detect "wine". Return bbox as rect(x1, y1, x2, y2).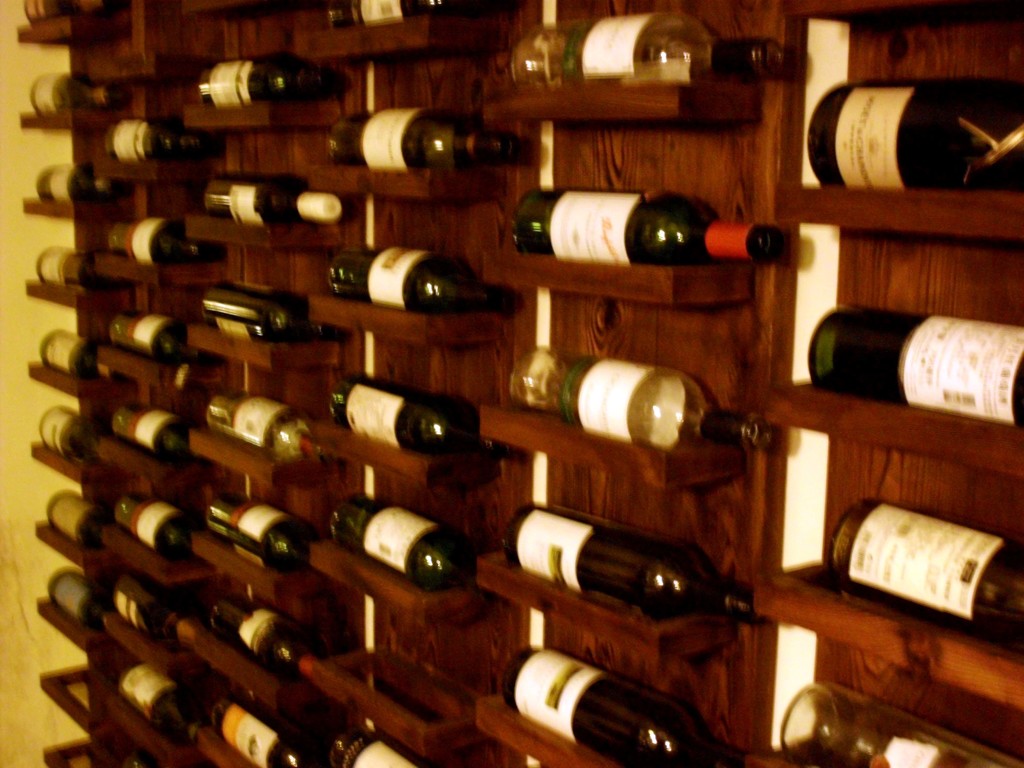
rect(35, 244, 132, 291).
